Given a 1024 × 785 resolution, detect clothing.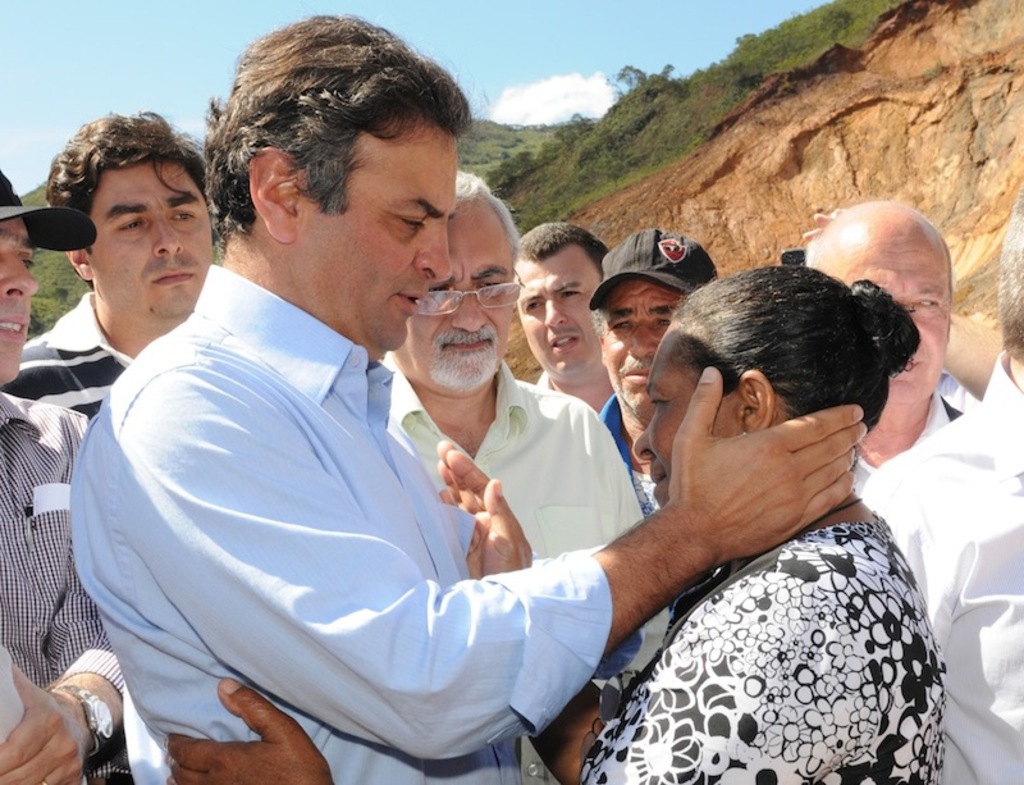
620,478,739,672.
